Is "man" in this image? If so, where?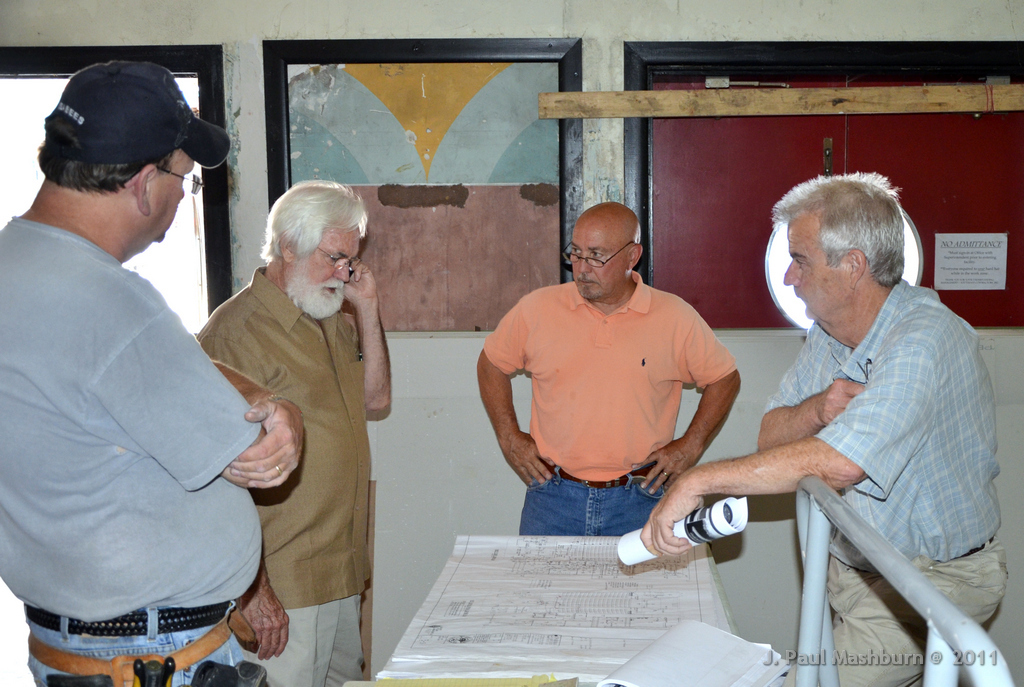
Yes, at bbox=(181, 174, 405, 683).
